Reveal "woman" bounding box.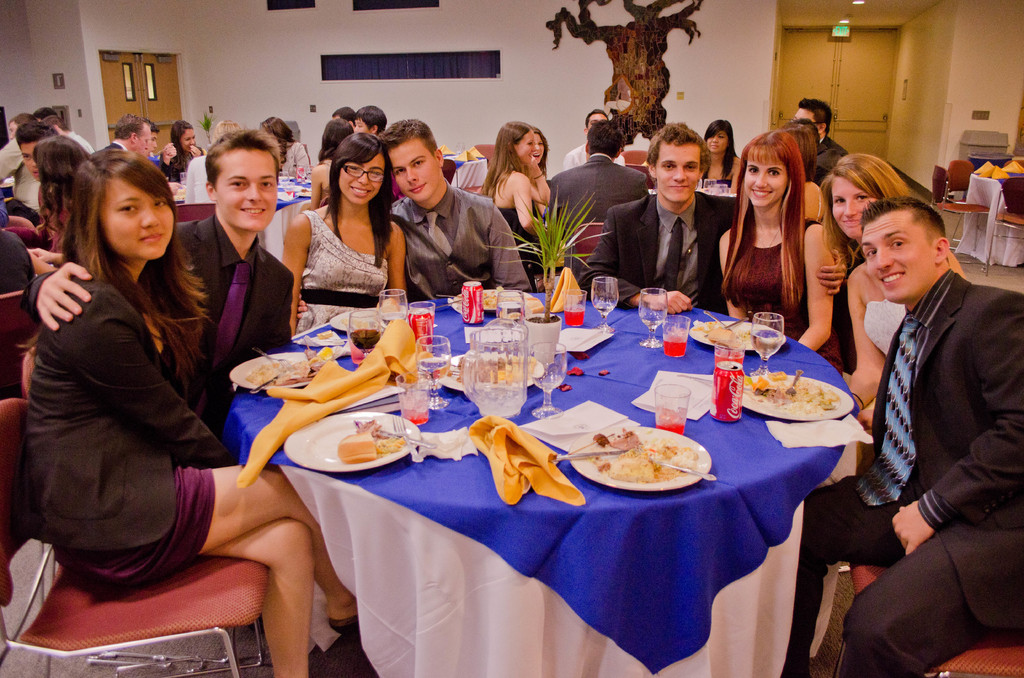
Revealed: [left=717, top=147, right=832, bottom=322].
